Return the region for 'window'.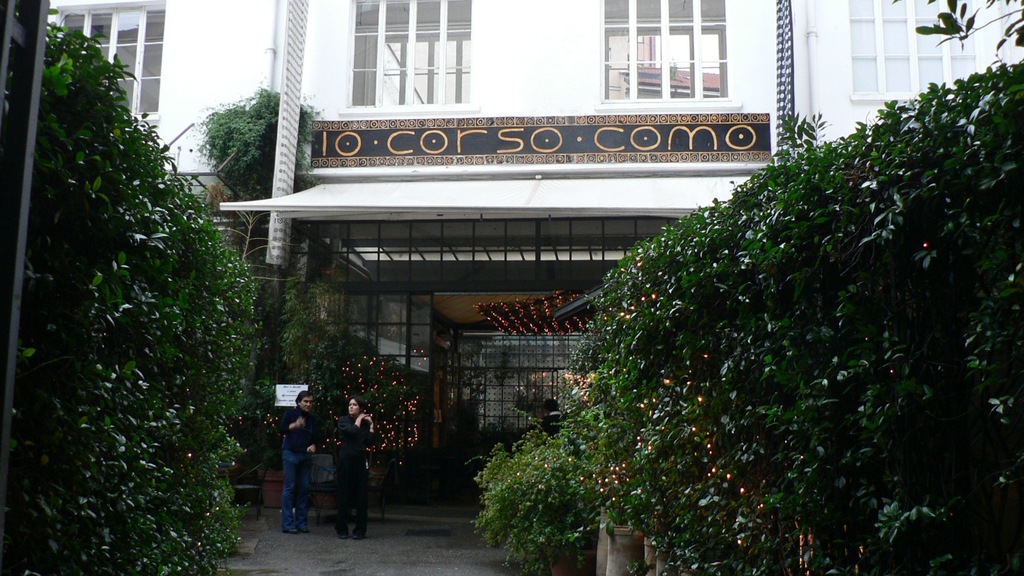
box=[339, 0, 480, 114].
